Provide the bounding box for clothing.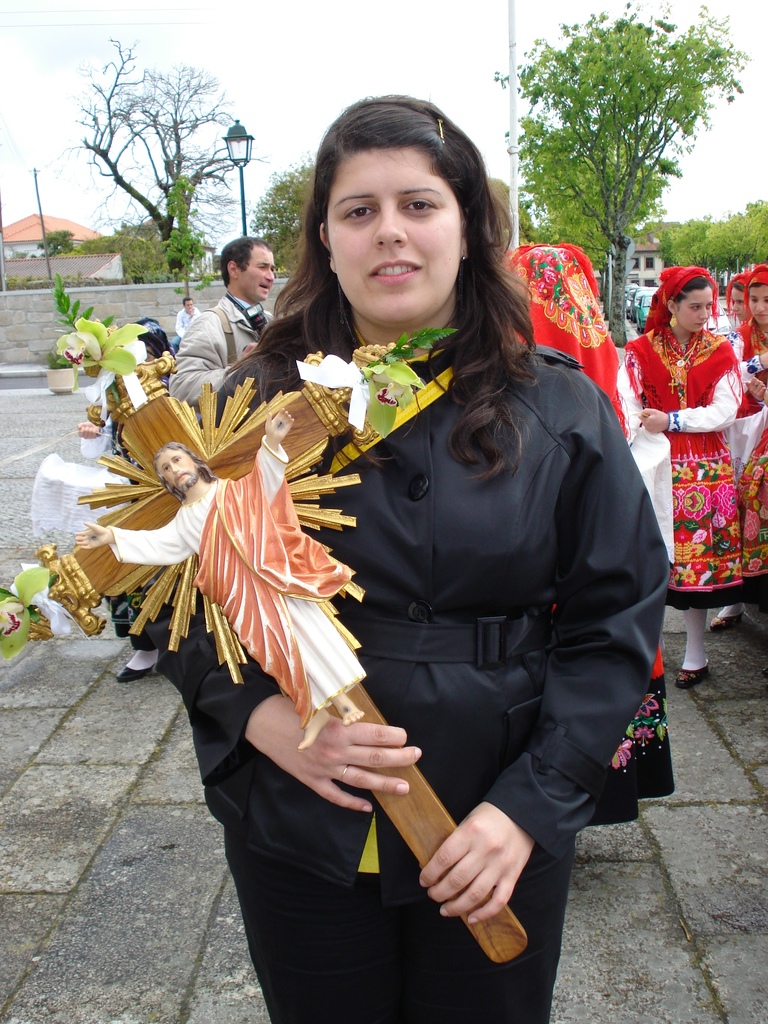
726,262,767,559.
